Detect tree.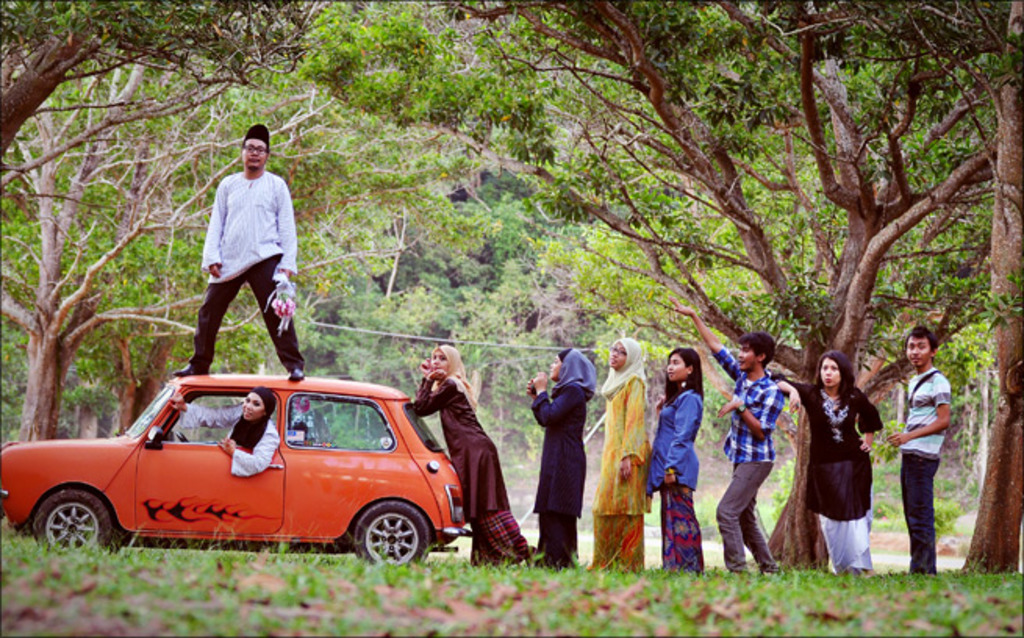
Detected at {"x1": 288, "y1": 0, "x2": 1007, "y2": 566}.
